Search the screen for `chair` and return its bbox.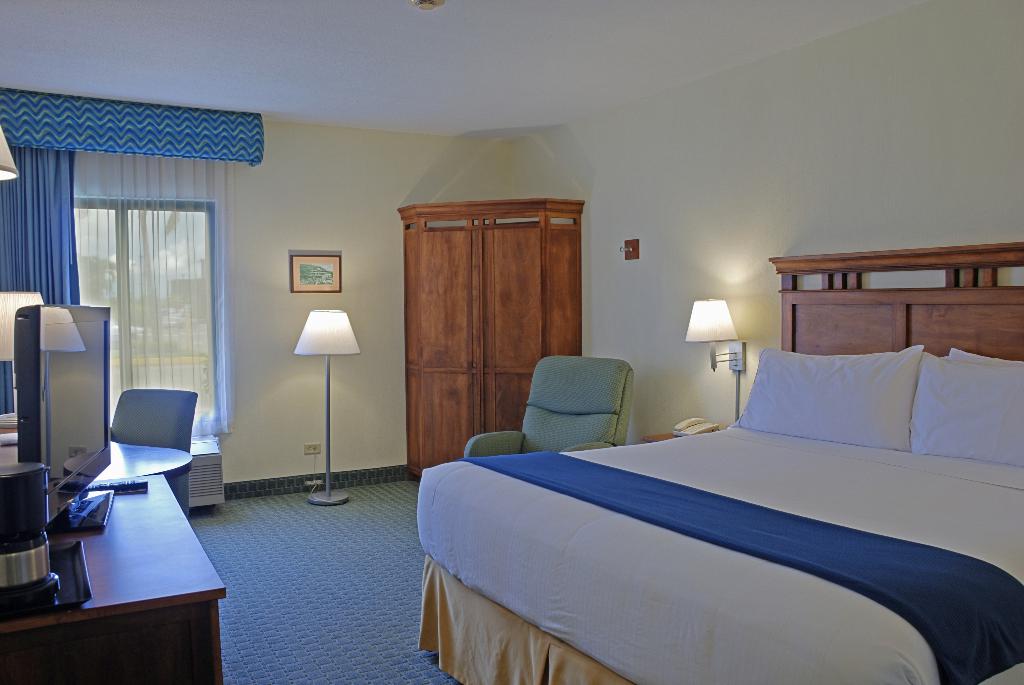
Found: (452, 352, 634, 455).
